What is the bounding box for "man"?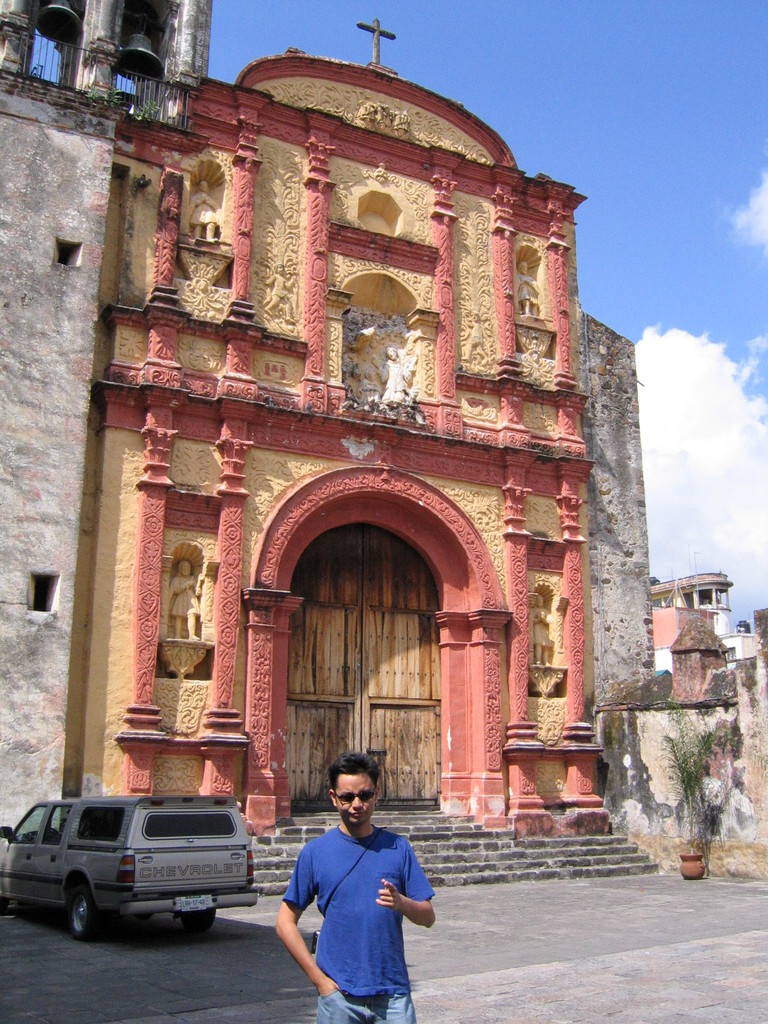
(left=368, top=345, right=420, bottom=404).
